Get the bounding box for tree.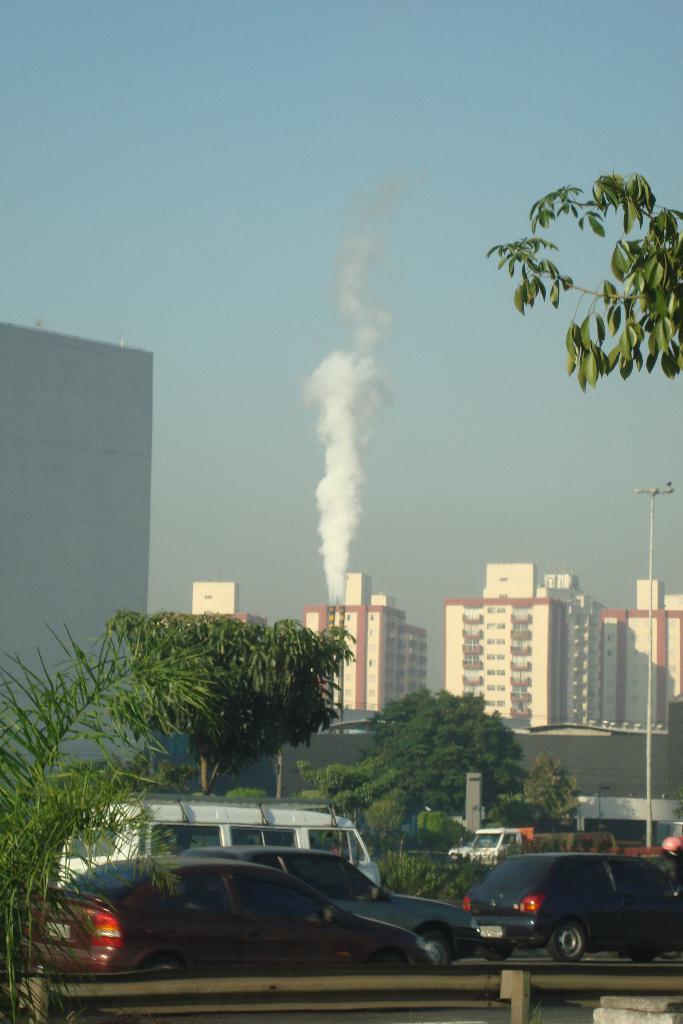
<bbox>106, 604, 363, 793</bbox>.
